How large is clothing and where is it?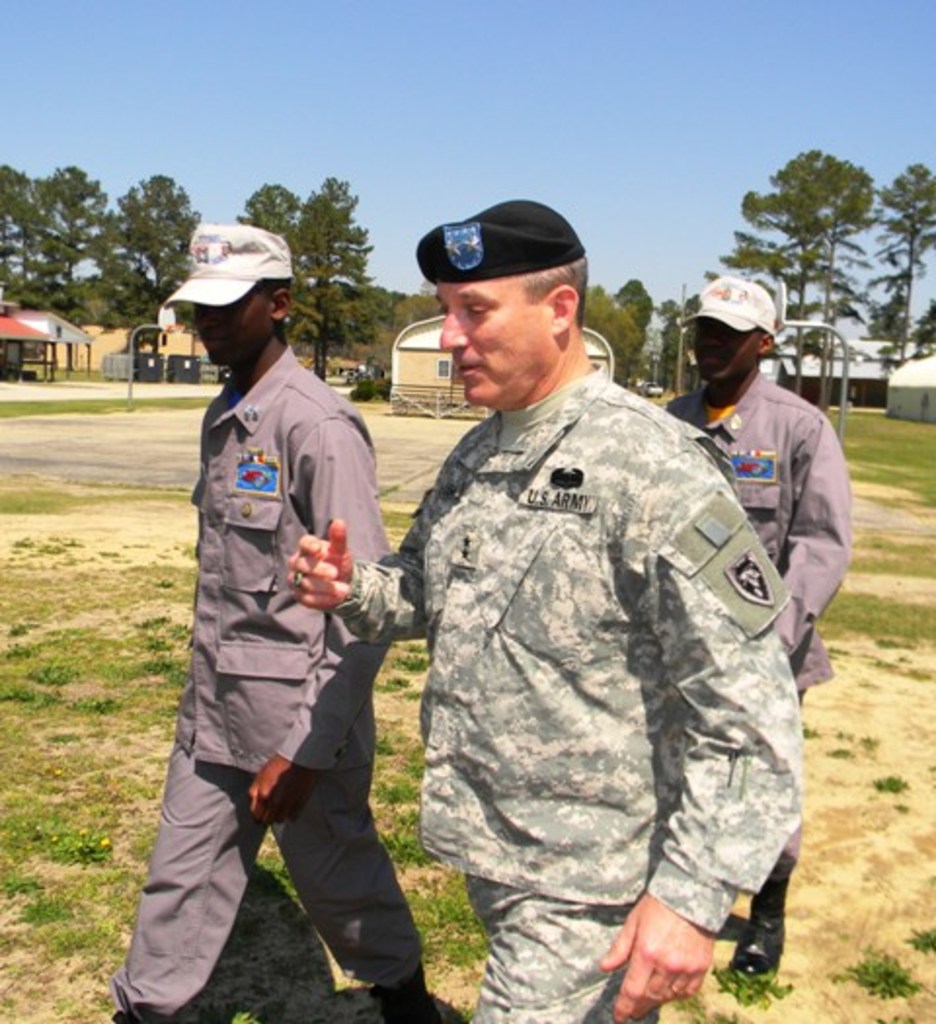
Bounding box: BBox(328, 304, 807, 1022).
